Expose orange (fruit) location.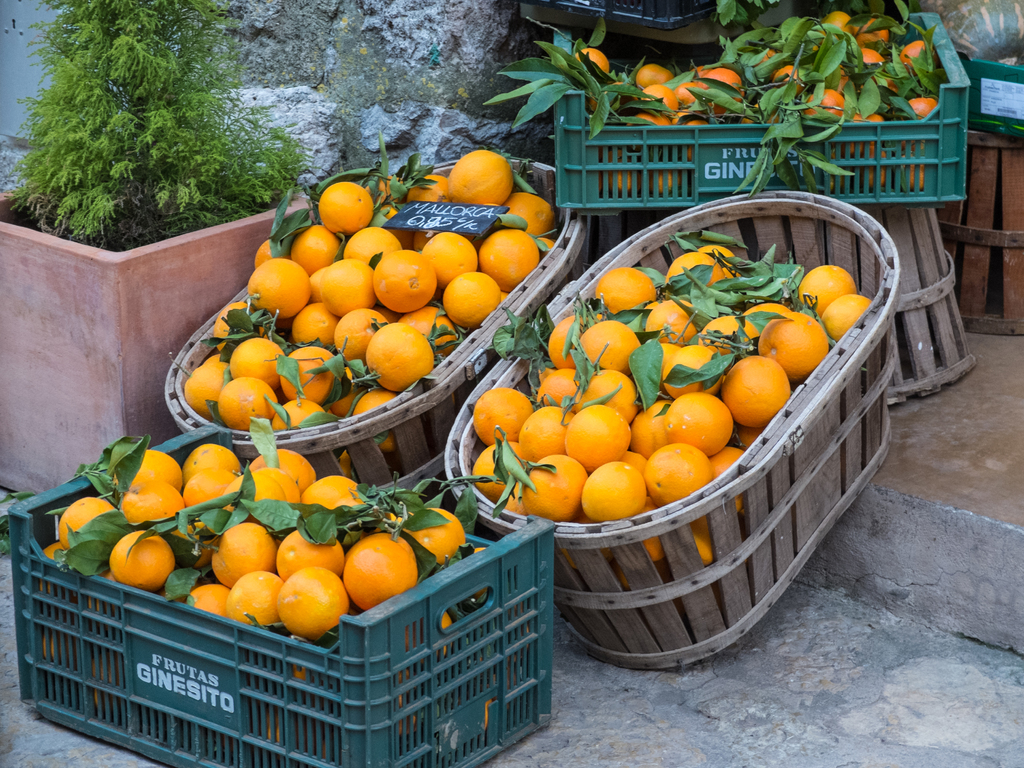
Exposed at box=[597, 473, 637, 525].
